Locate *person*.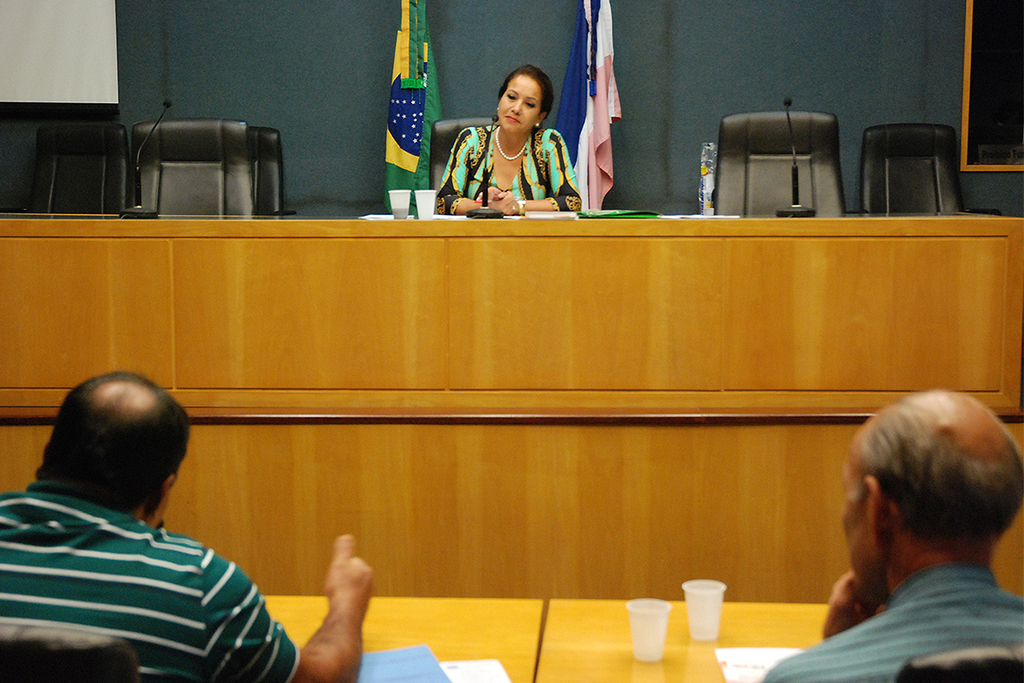
Bounding box: (431, 65, 589, 212).
